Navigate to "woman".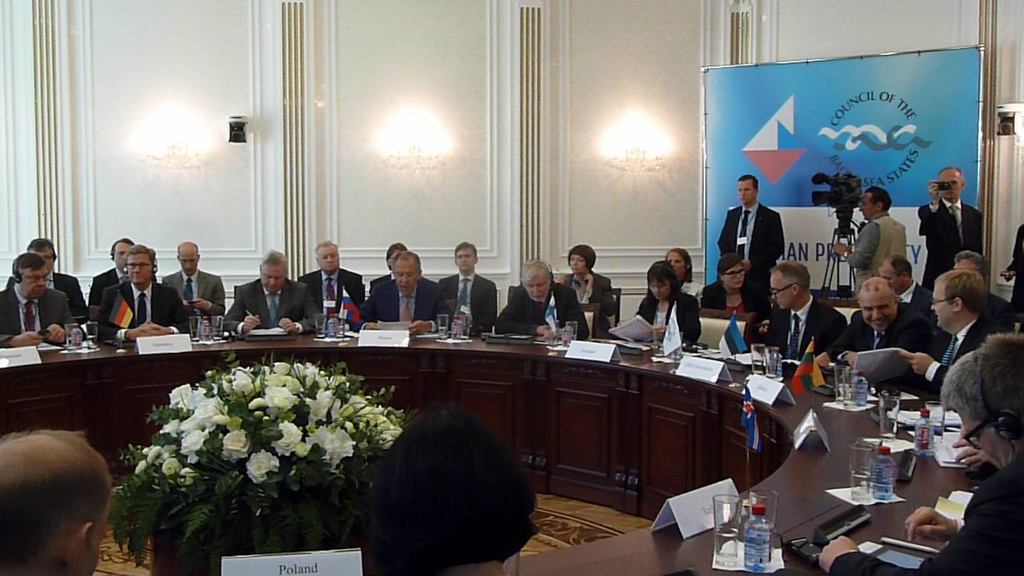
Navigation target: bbox=(646, 243, 702, 309).
